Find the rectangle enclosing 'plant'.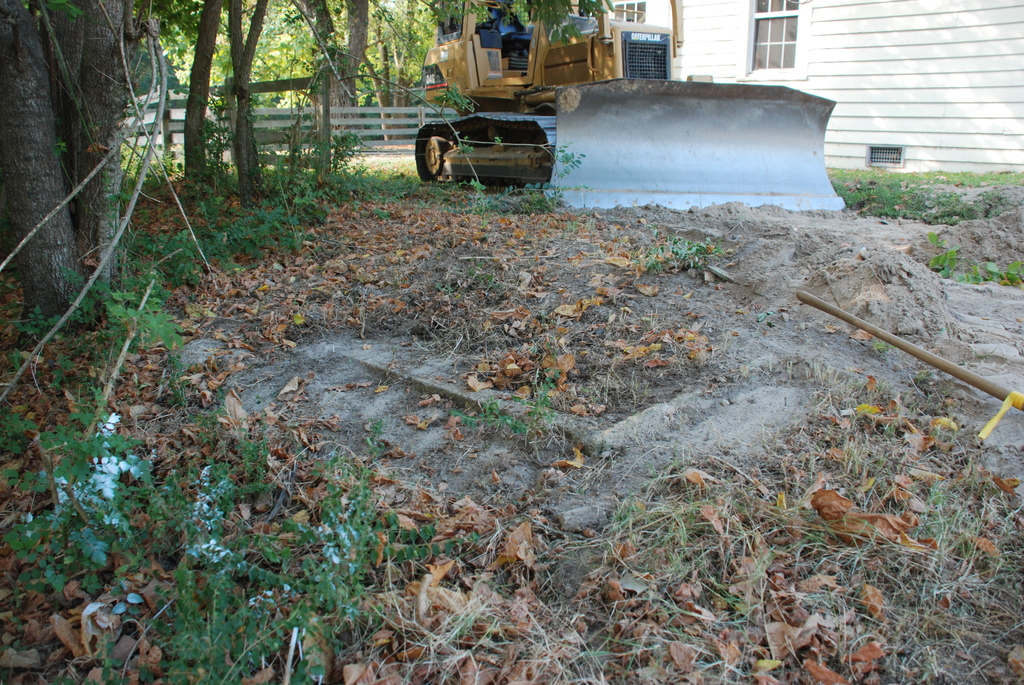
[630,231,719,274].
